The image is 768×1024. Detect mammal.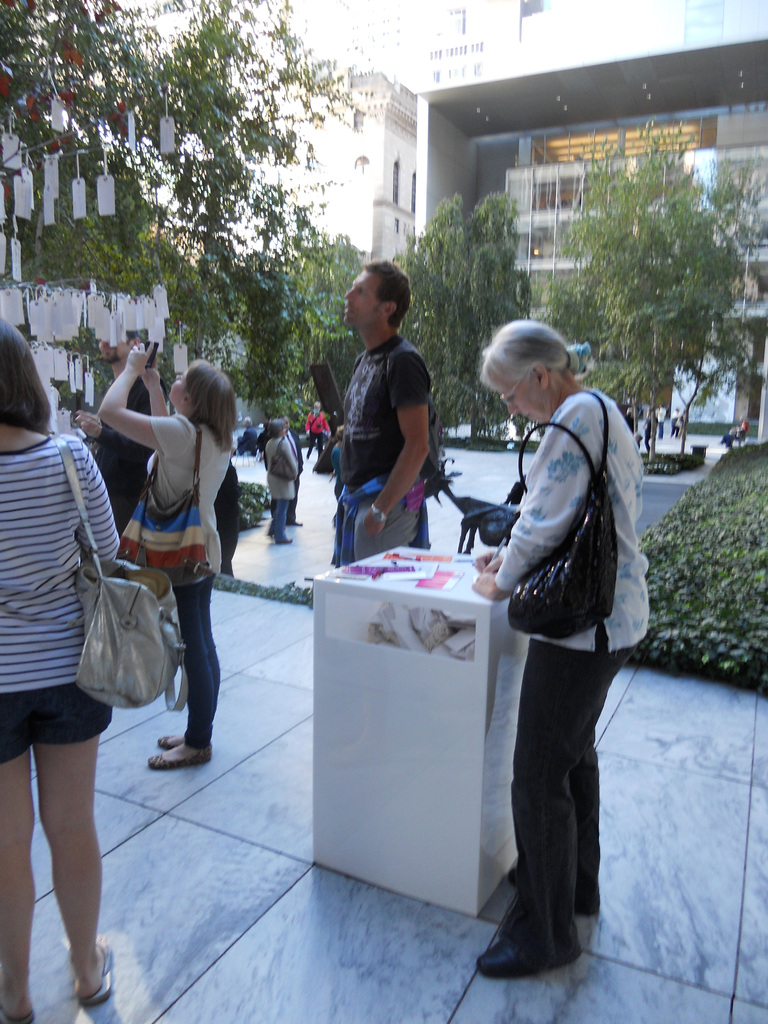
Detection: region(669, 406, 678, 437).
